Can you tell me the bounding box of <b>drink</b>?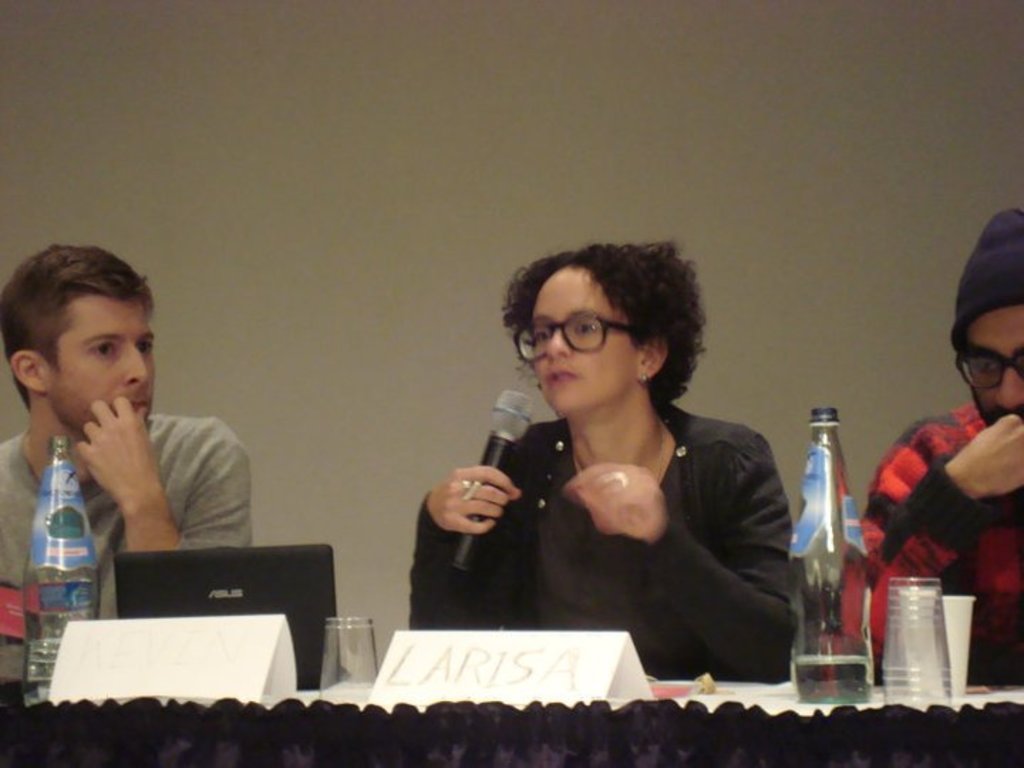
<region>791, 649, 873, 703</region>.
